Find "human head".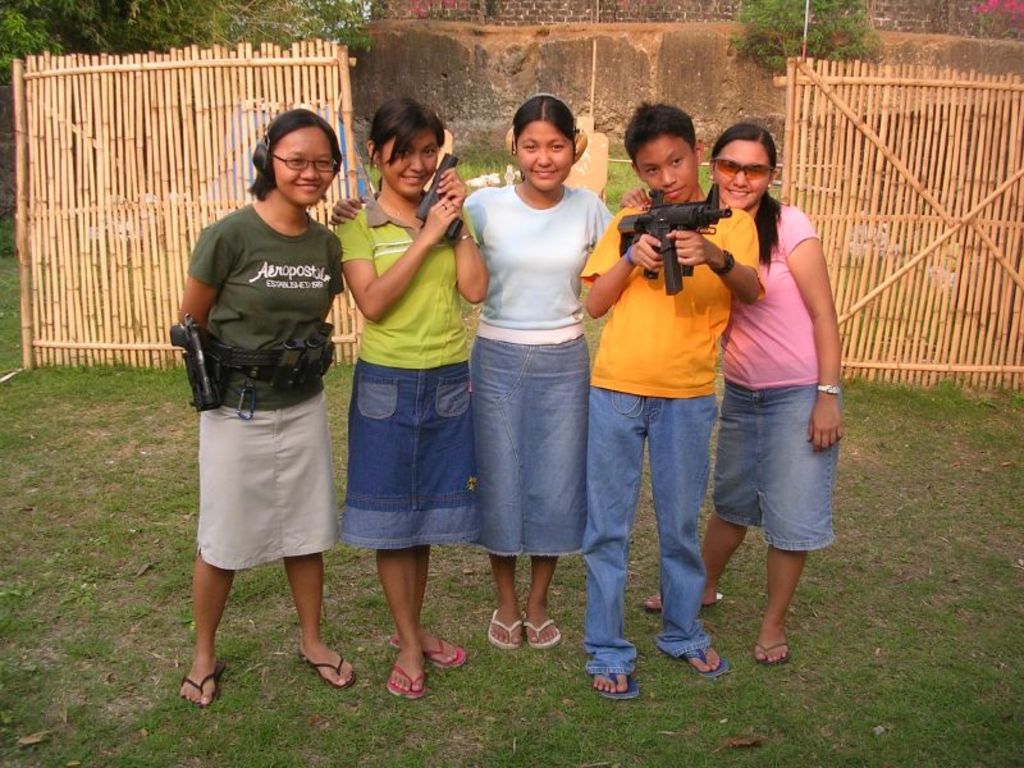
625:105:704:204.
